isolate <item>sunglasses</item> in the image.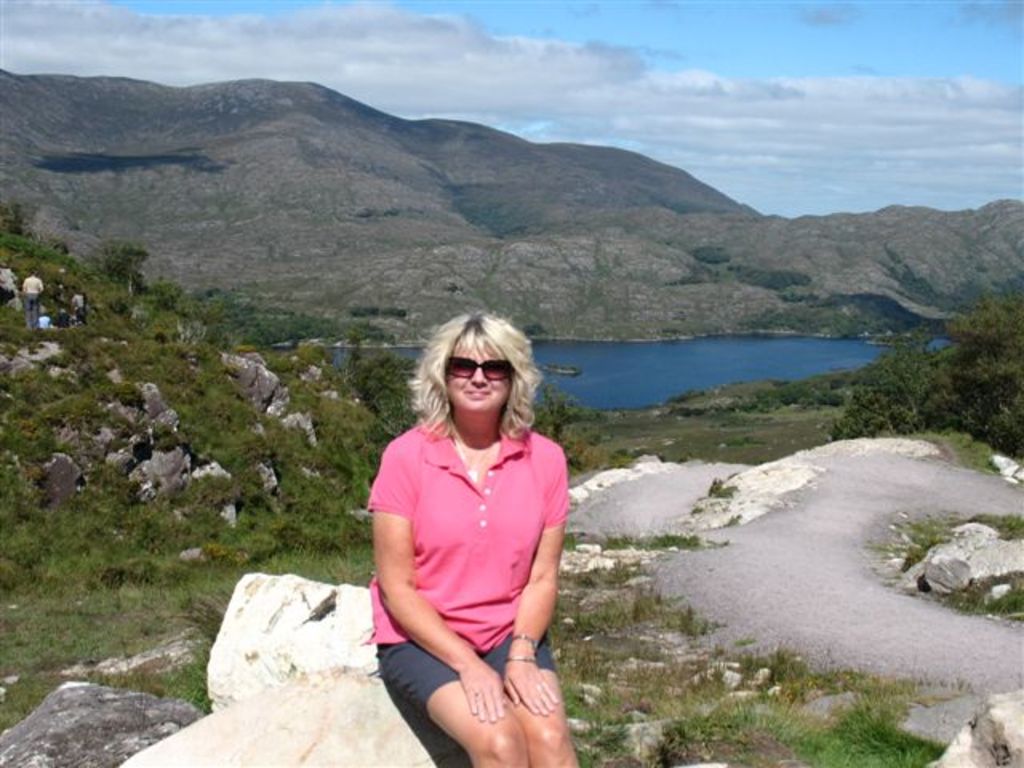
Isolated region: [445, 358, 514, 379].
